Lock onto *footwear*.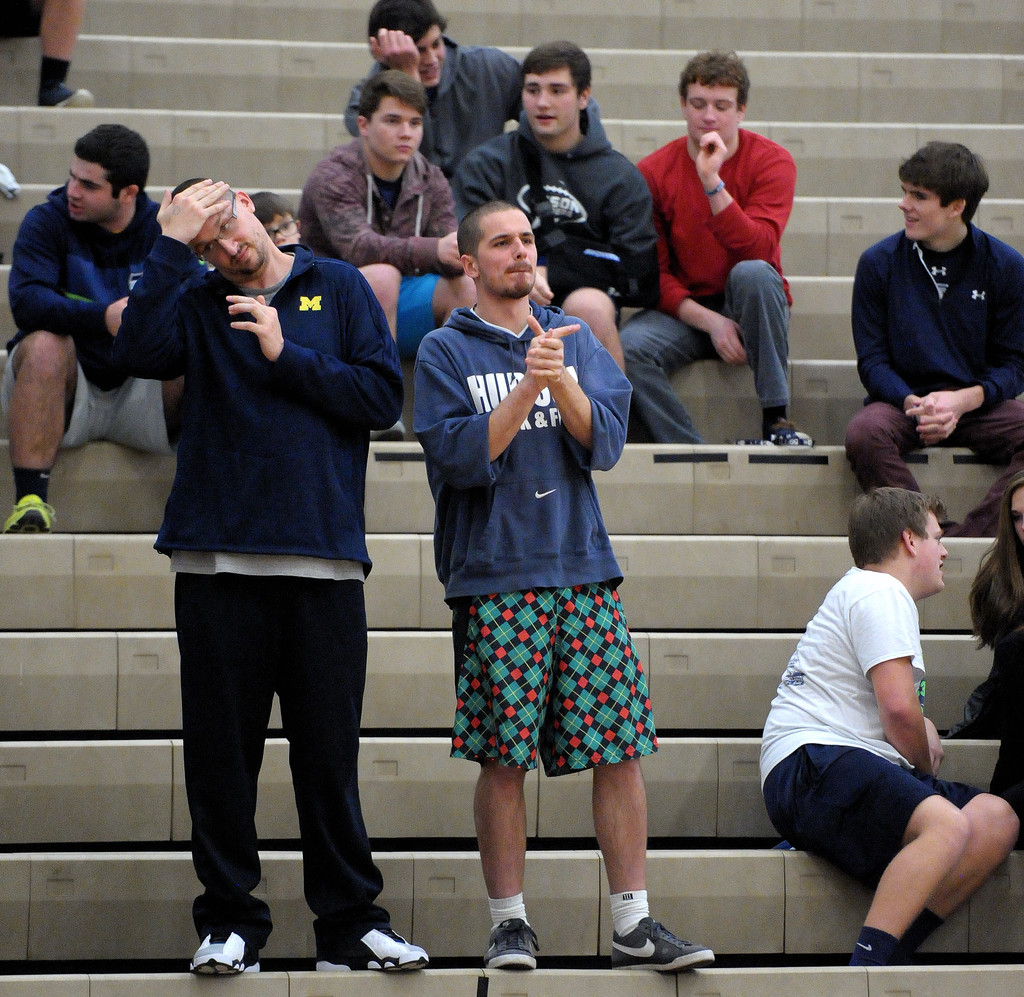
Locked: (x1=44, y1=79, x2=99, y2=117).
